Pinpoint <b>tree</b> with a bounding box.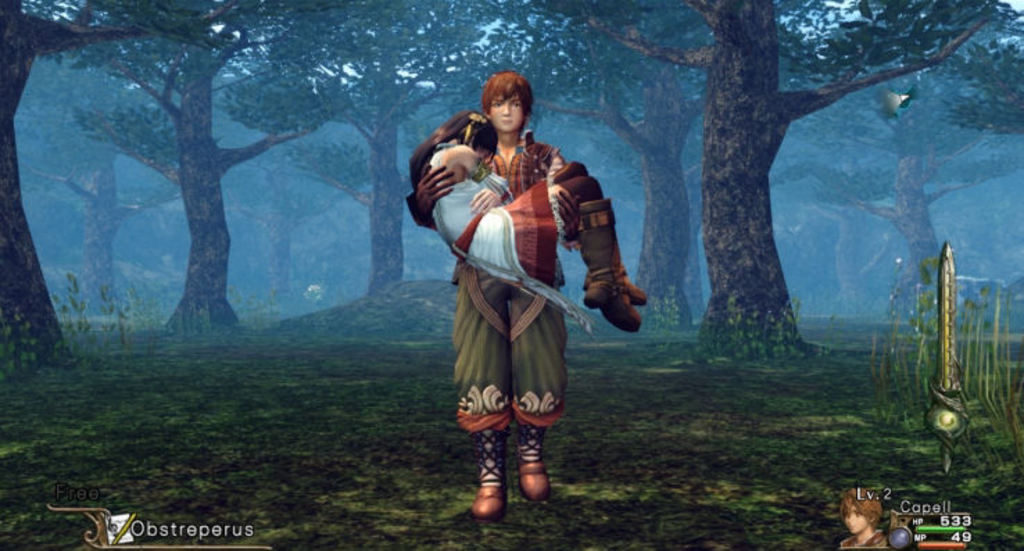
223:0:493:286.
